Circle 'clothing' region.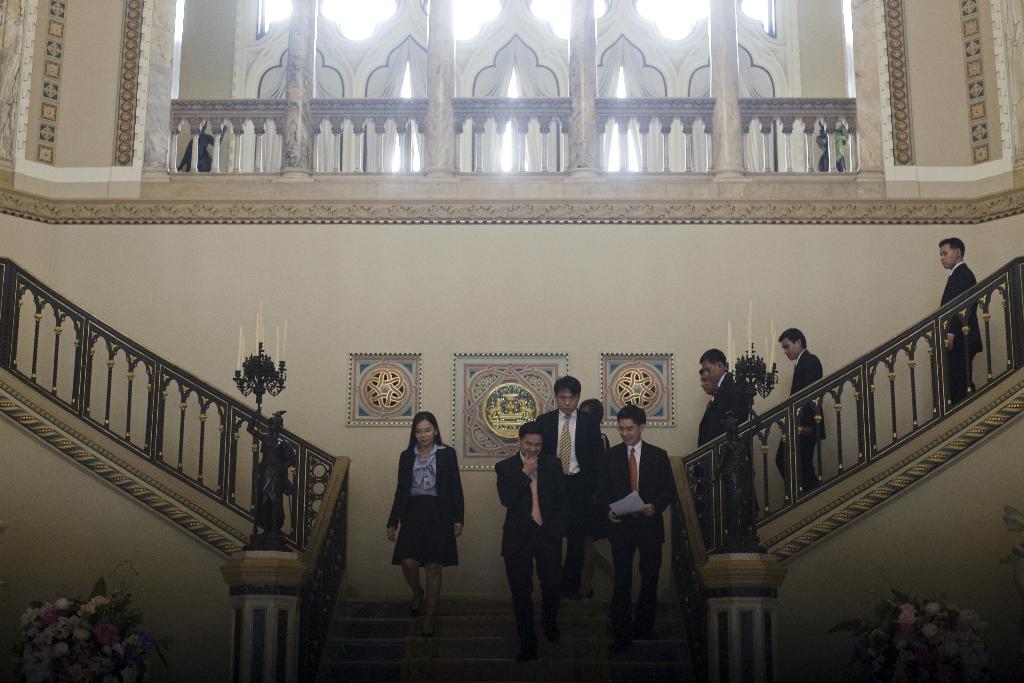
Region: bbox=(772, 349, 824, 509).
